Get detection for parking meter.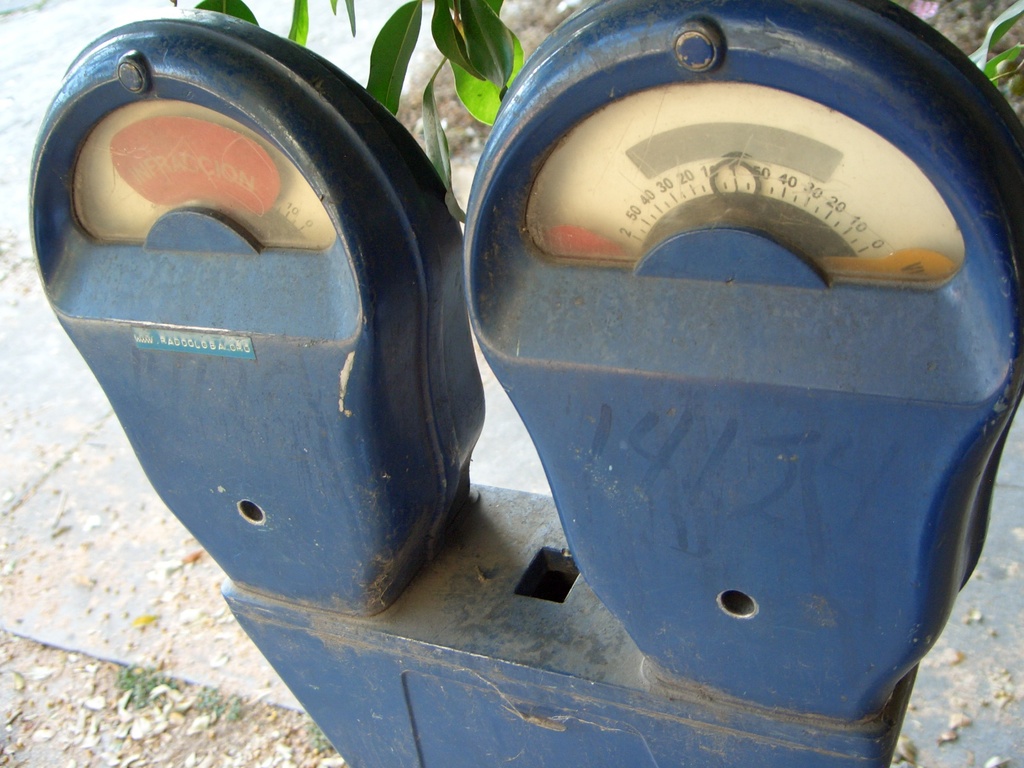
Detection: x1=28, y1=0, x2=1023, y2=729.
